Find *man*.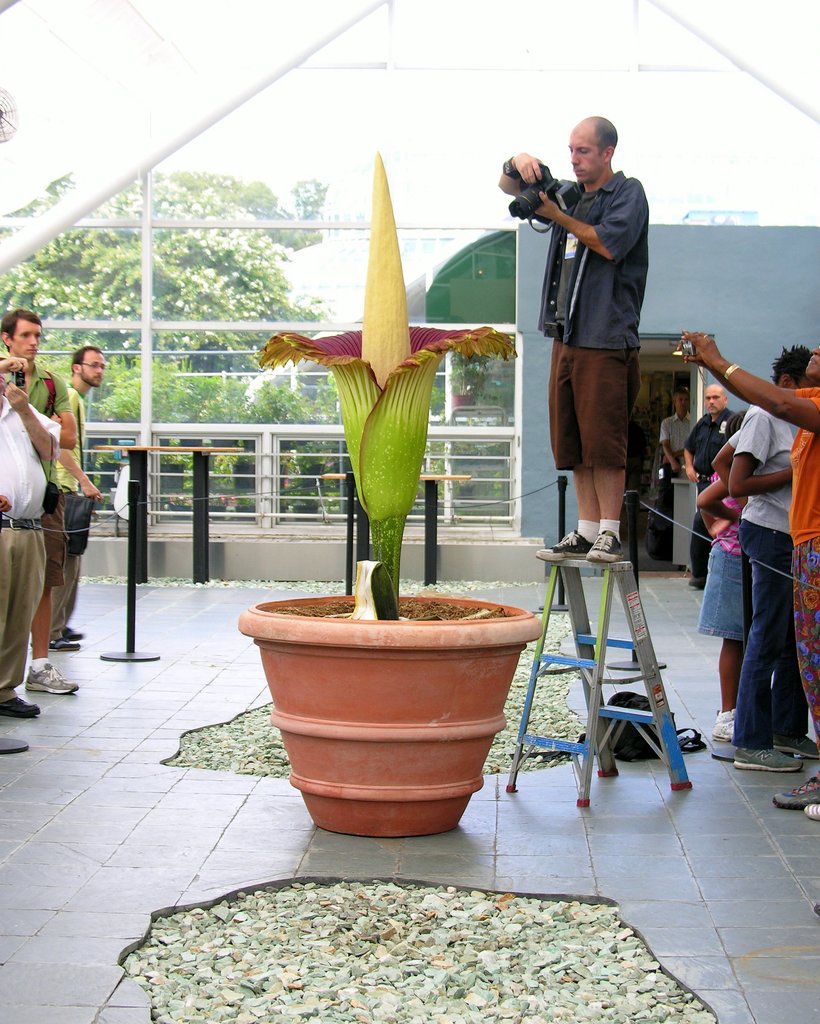
{"left": 723, "top": 340, "right": 817, "bottom": 767}.
